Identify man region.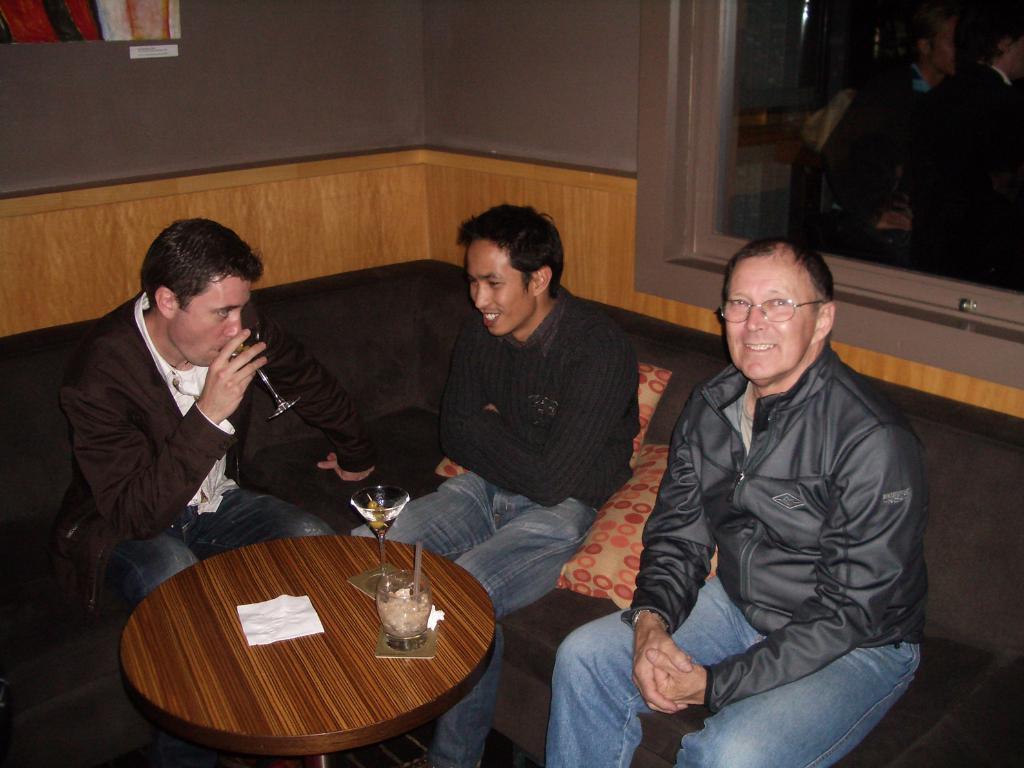
Region: bbox=(548, 236, 927, 767).
